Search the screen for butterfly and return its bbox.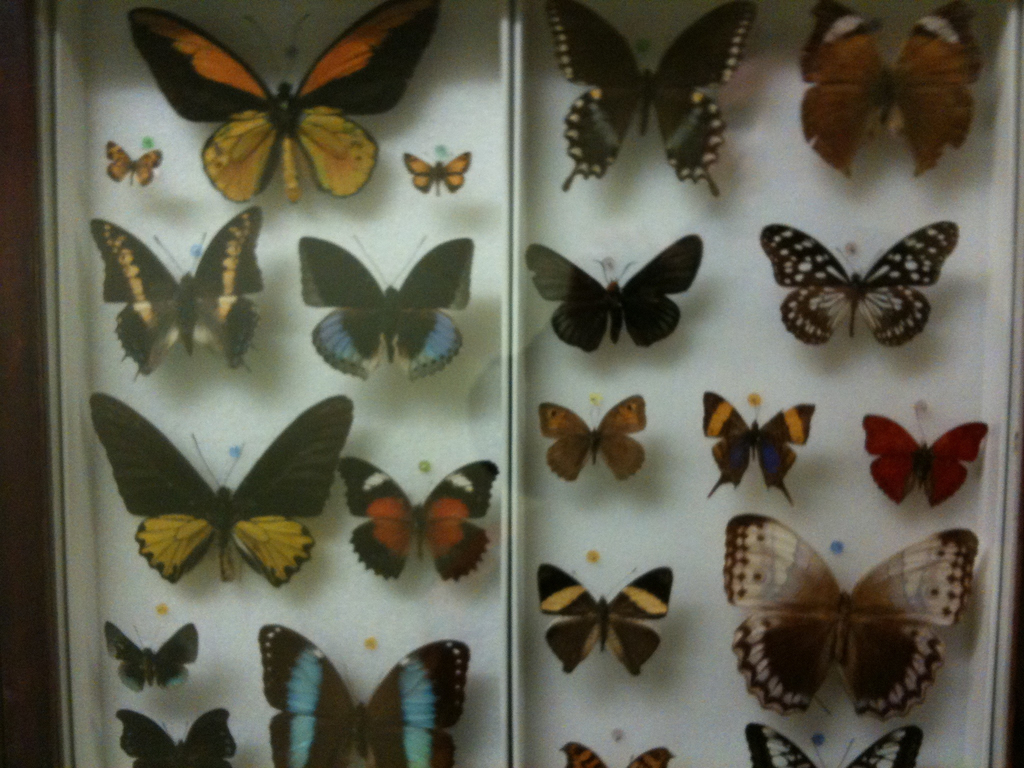
Found: <region>102, 620, 195, 691</region>.
